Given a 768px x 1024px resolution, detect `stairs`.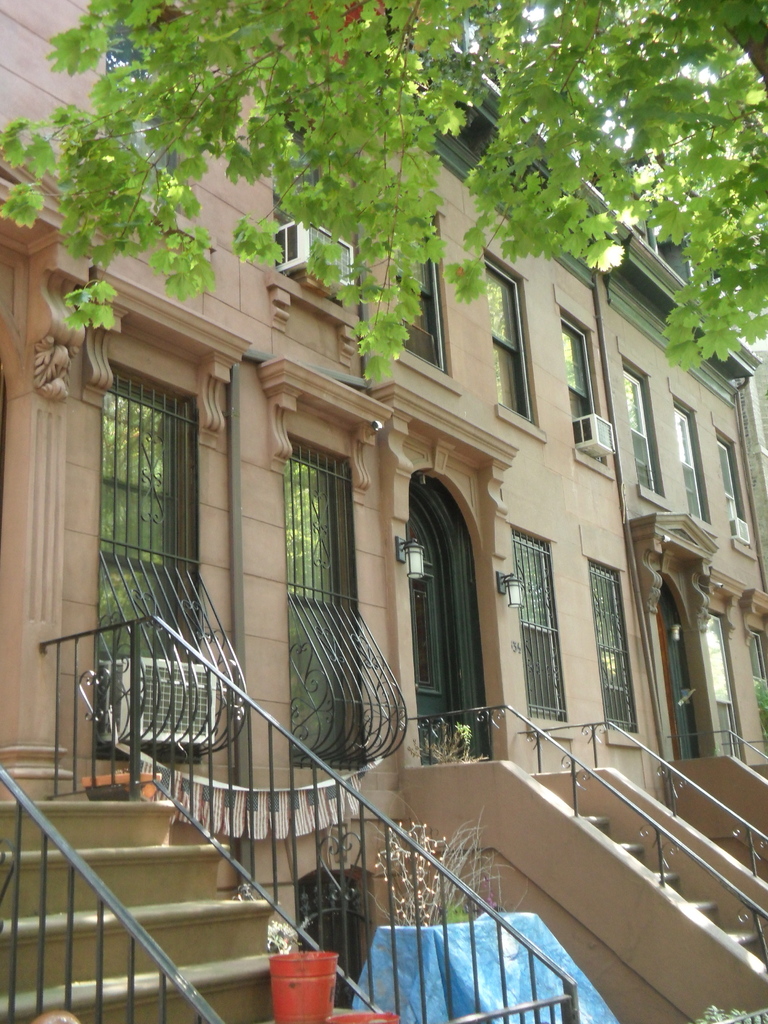
detection(572, 806, 767, 963).
